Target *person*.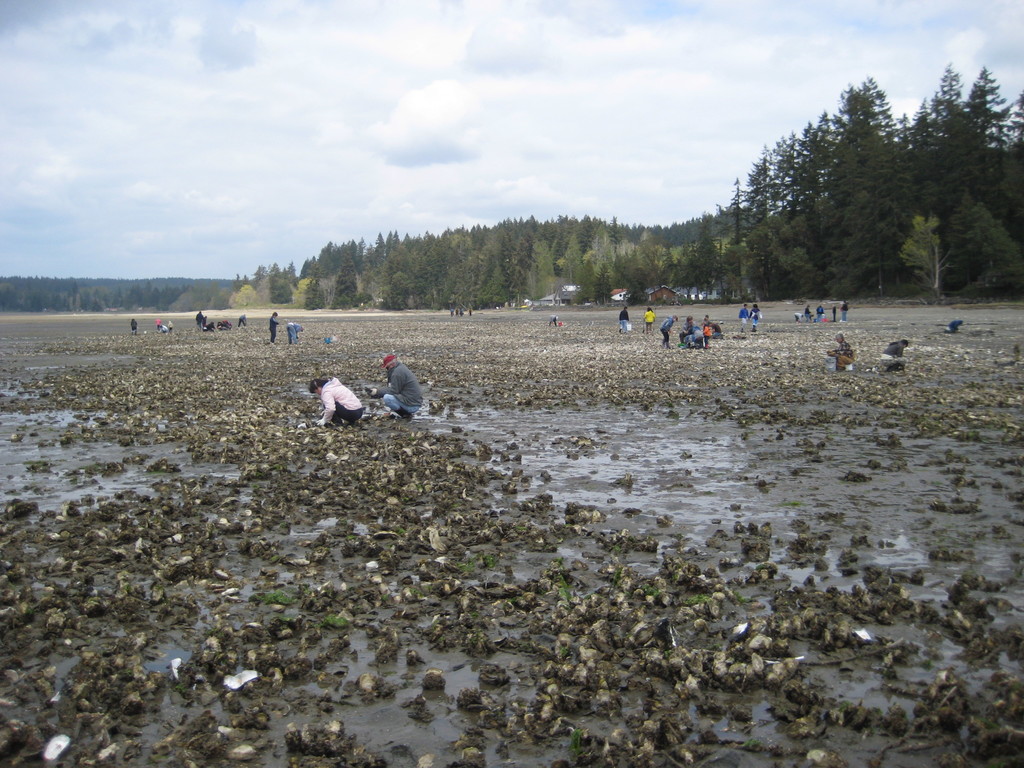
Target region: region(737, 305, 749, 331).
